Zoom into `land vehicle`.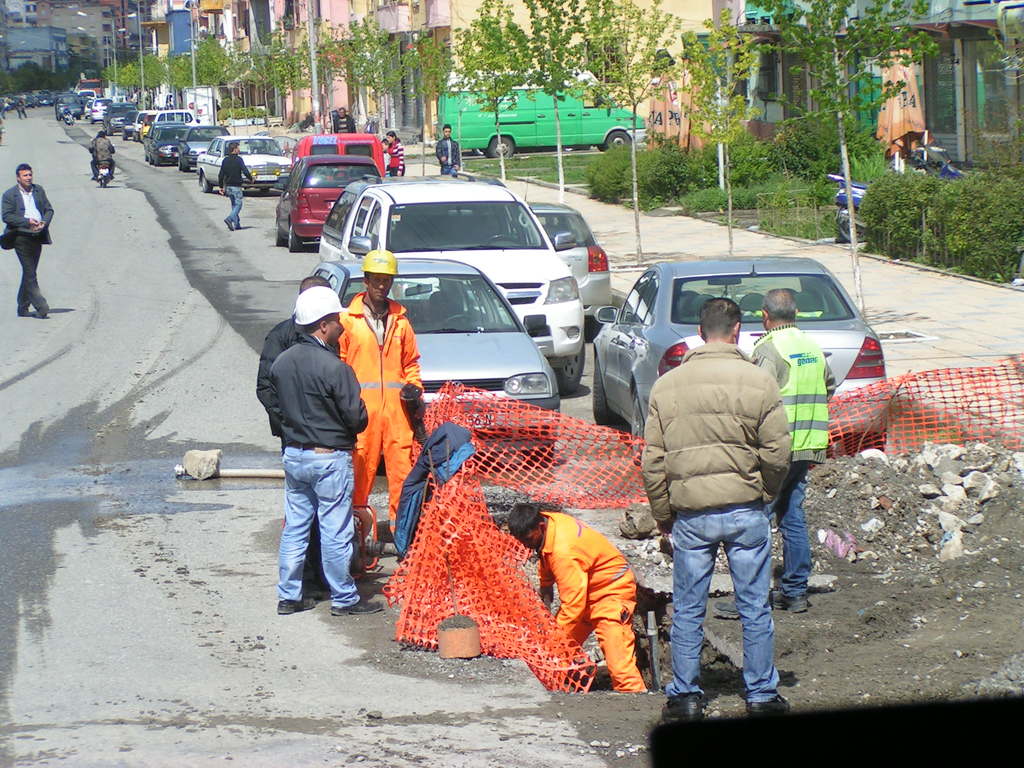
Zoom target: BBox(308, 258, 556, 467).
